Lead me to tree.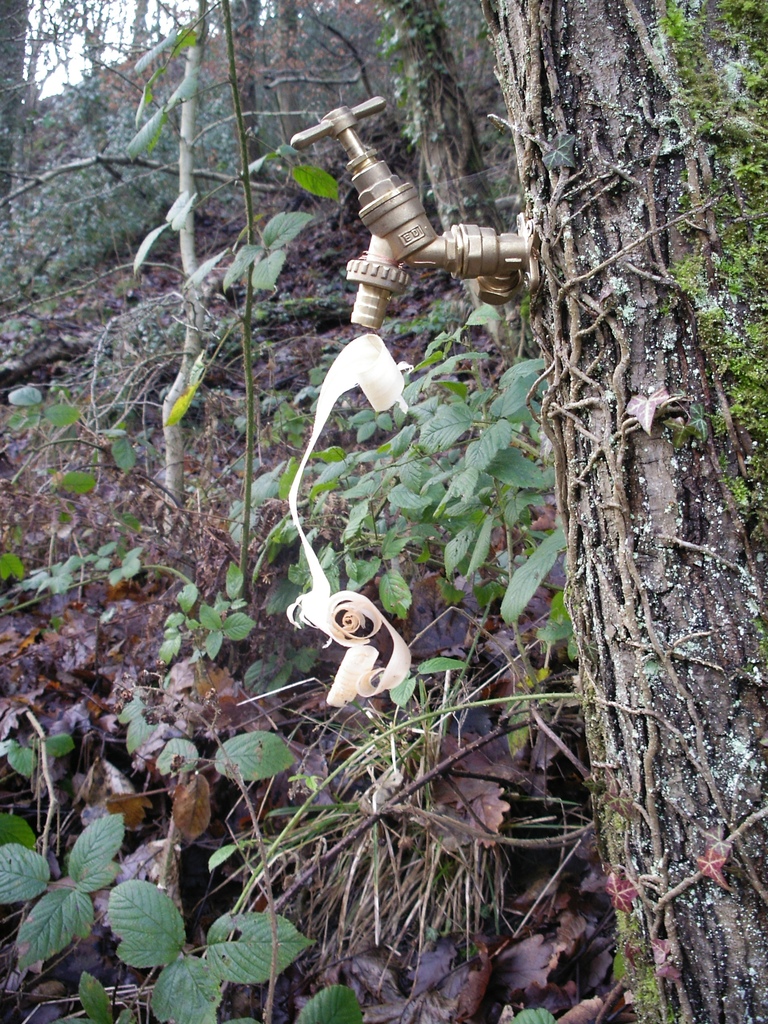
Lead to BBox(0, 0, 767, 1023).
